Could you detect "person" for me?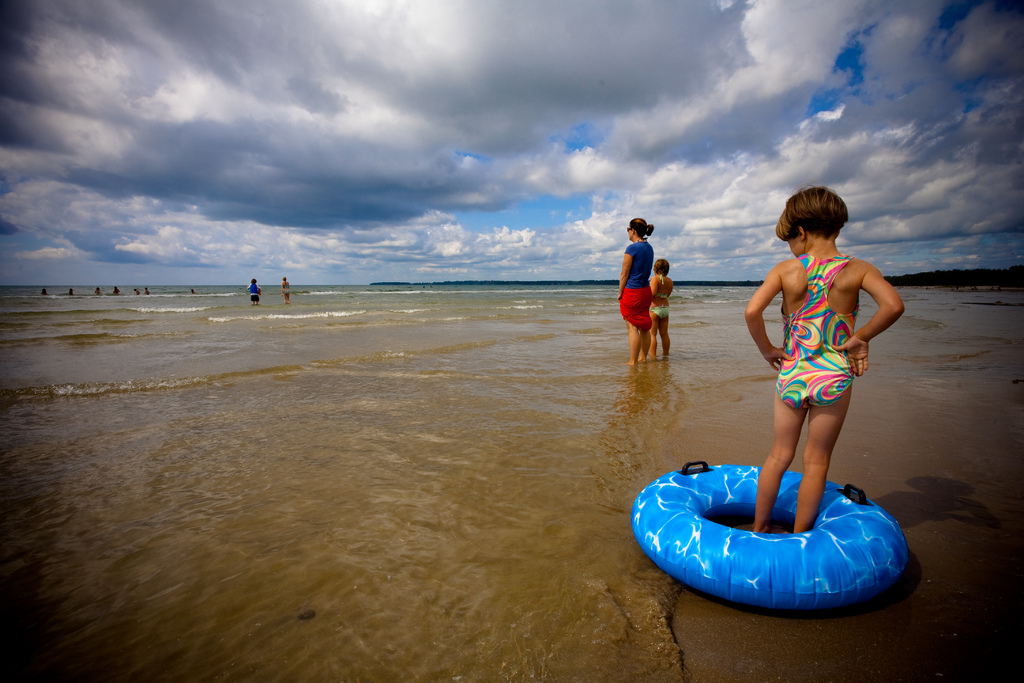
Detection result: (x1=246, y1=279, x2=261, y2=306).
